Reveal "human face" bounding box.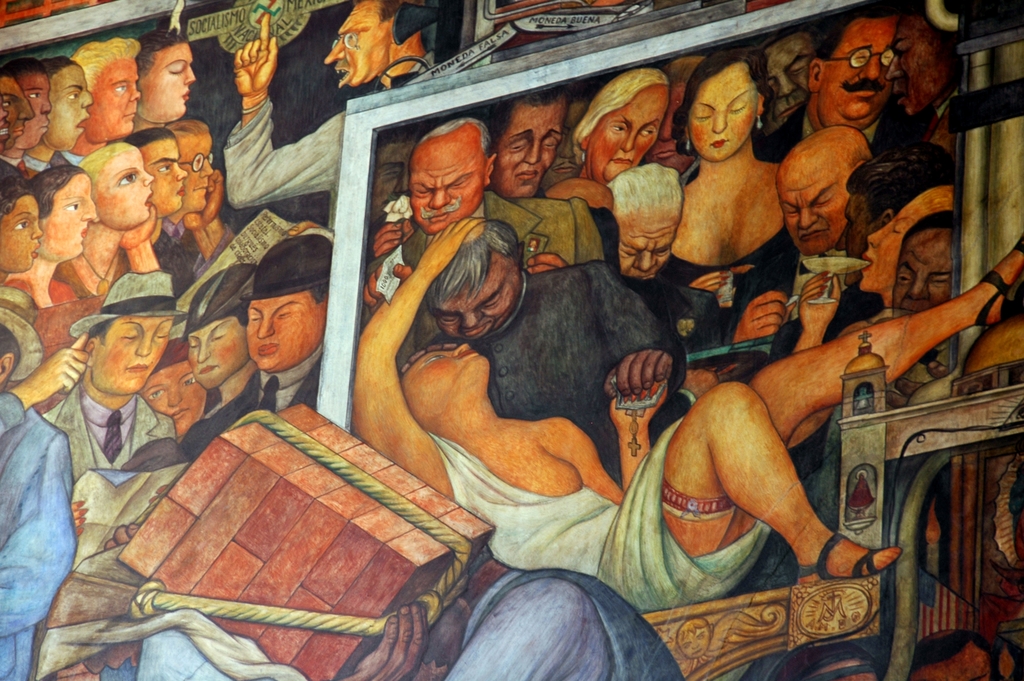
Revealed: 431/249/522/338.
